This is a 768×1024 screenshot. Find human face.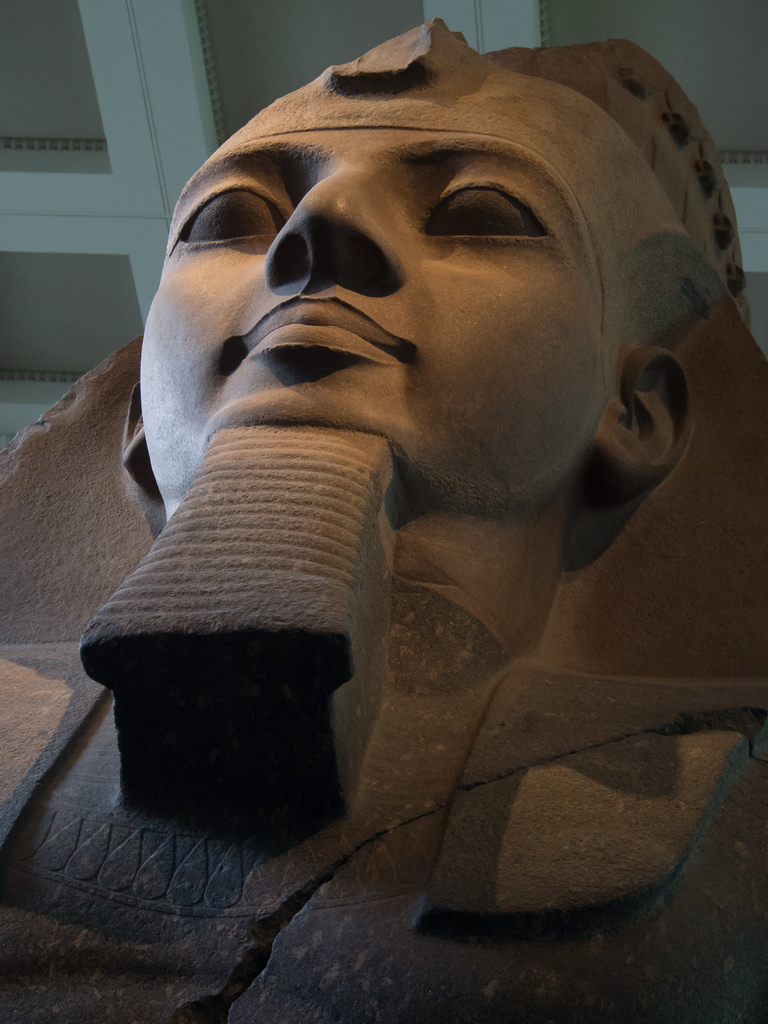
Bounding box: select_region(160, 76, 696, 499).
